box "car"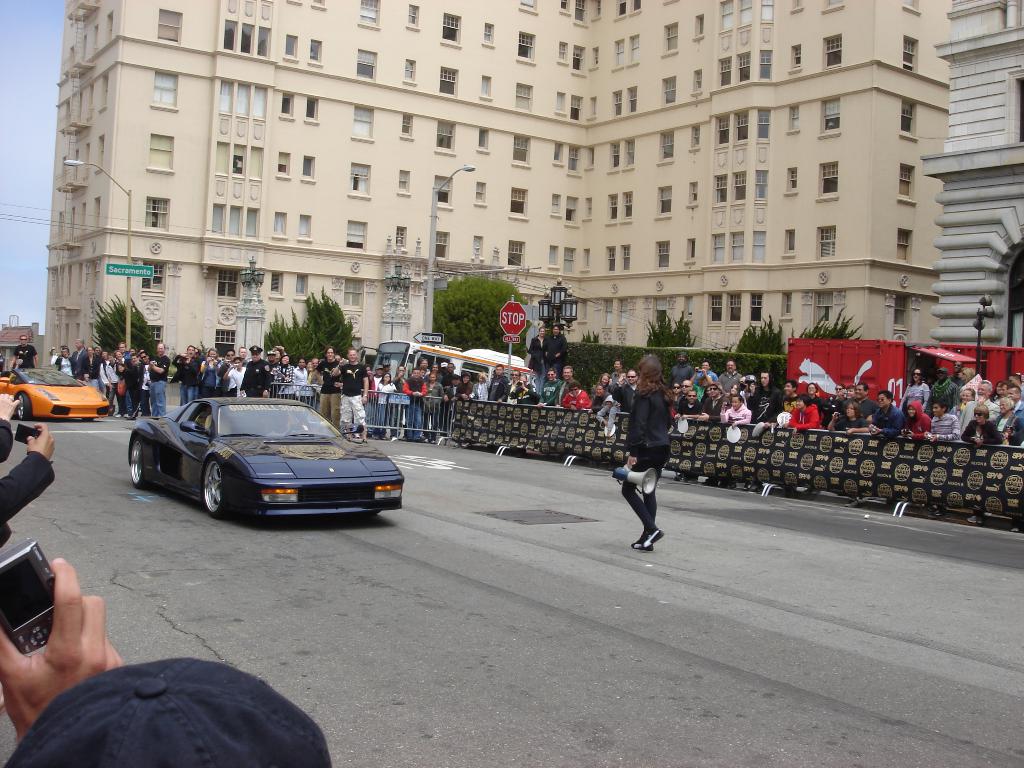
<bbox>127, 392, 403, 529</bbox>
